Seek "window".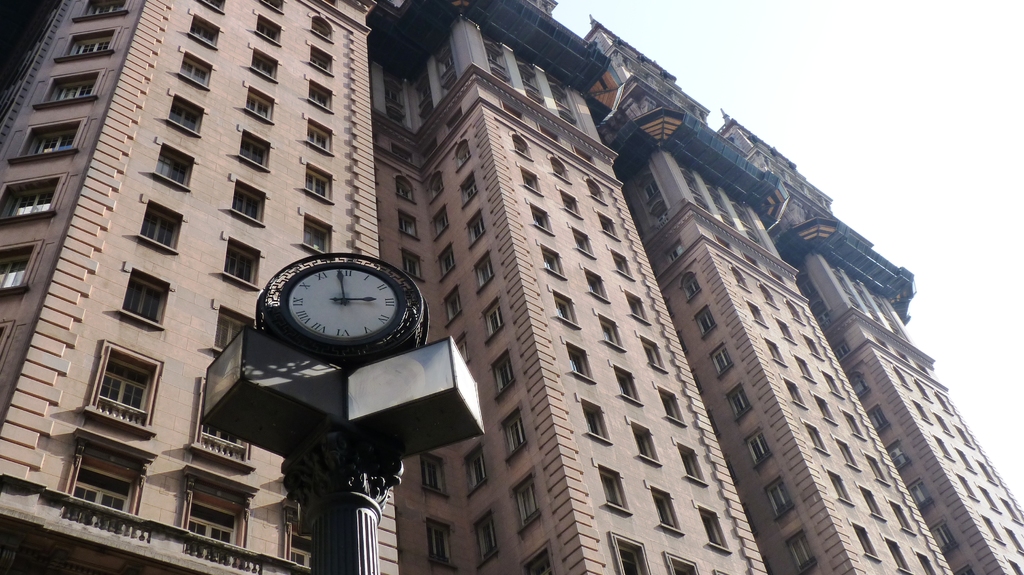
[824, 375, 841, 397].
